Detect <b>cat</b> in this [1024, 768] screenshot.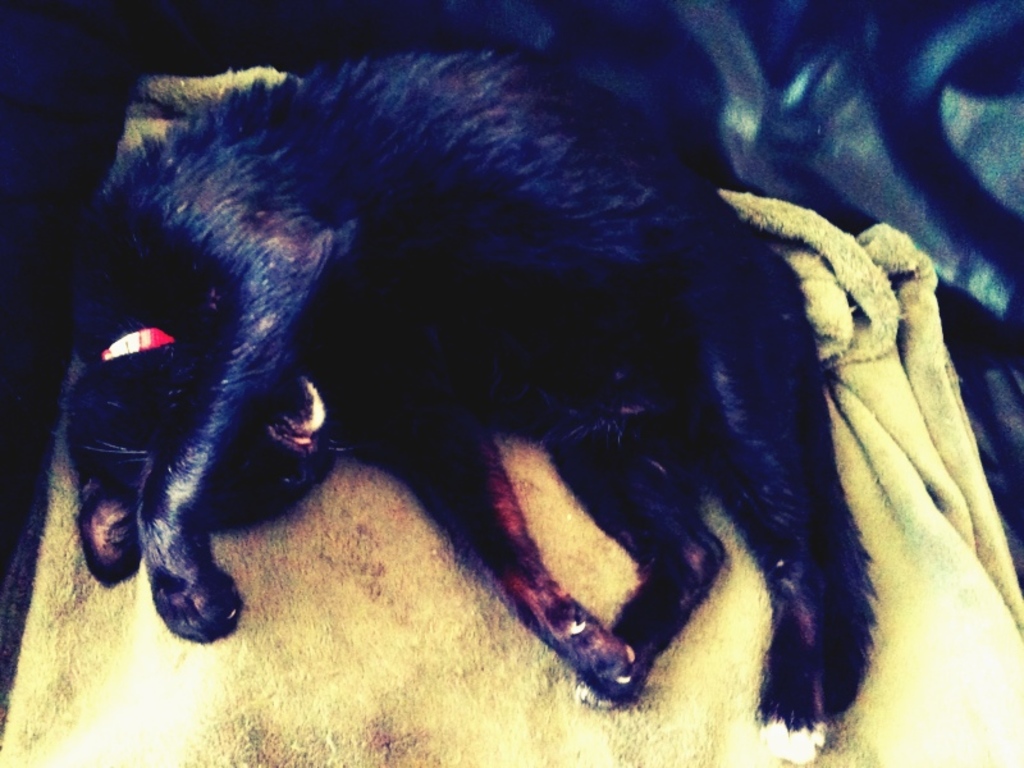
Detection: (left=58, top=46, right=882, bottom=764).
